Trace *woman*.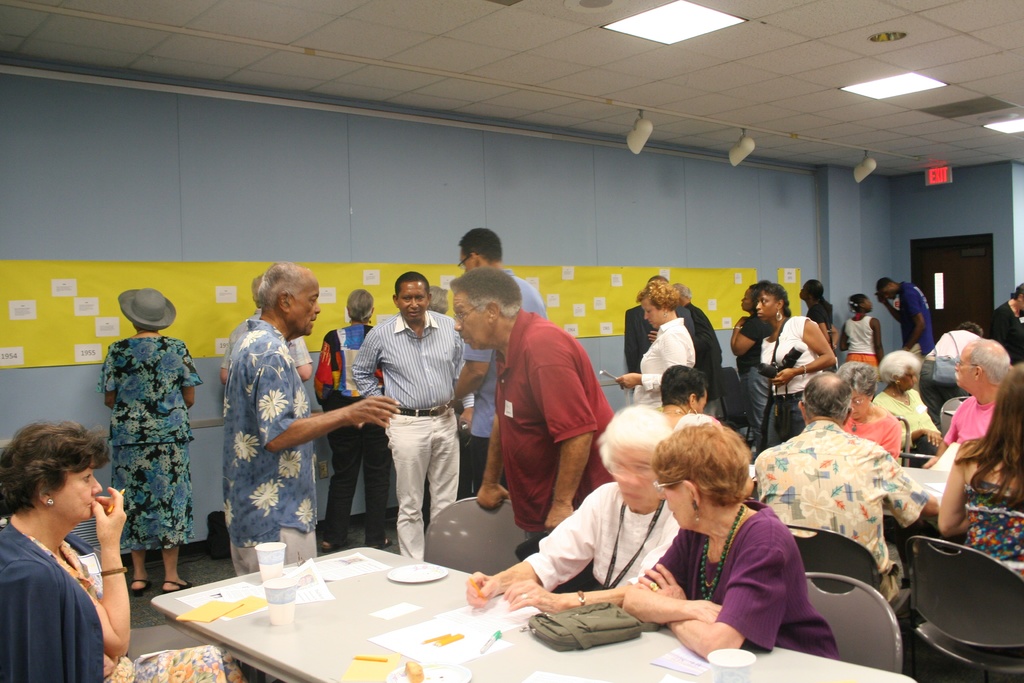
Traced to rect(95, 286, 204, 593).
